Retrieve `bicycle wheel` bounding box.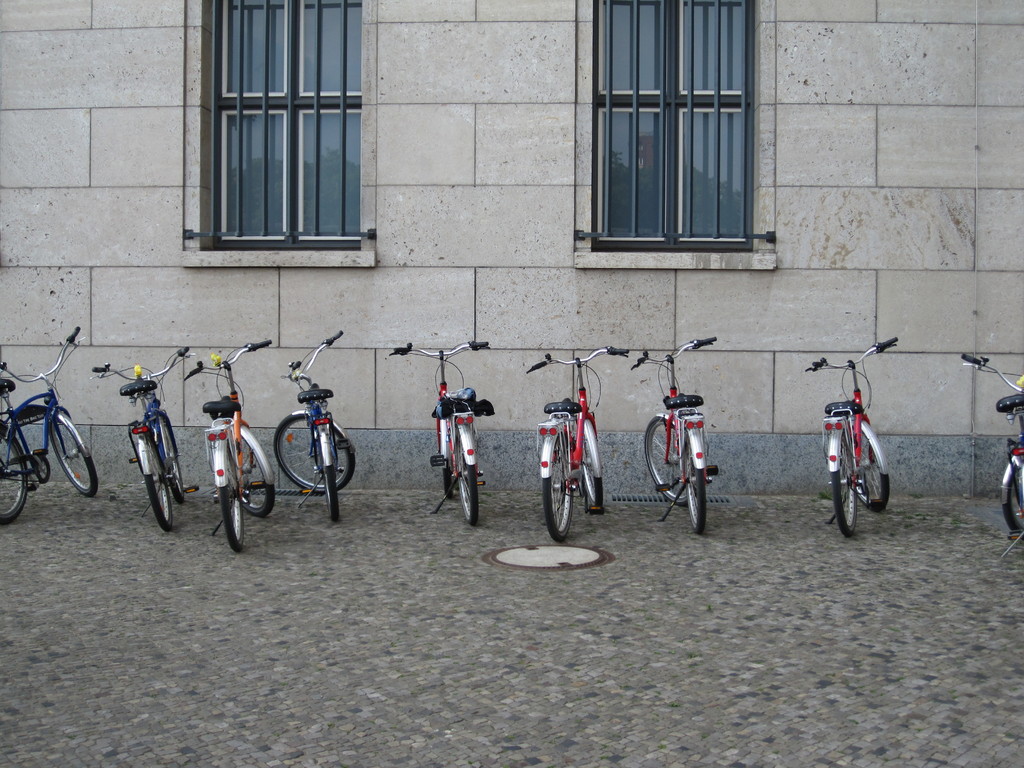
Bounding box: l=454, t=432, r=479, b=526.
